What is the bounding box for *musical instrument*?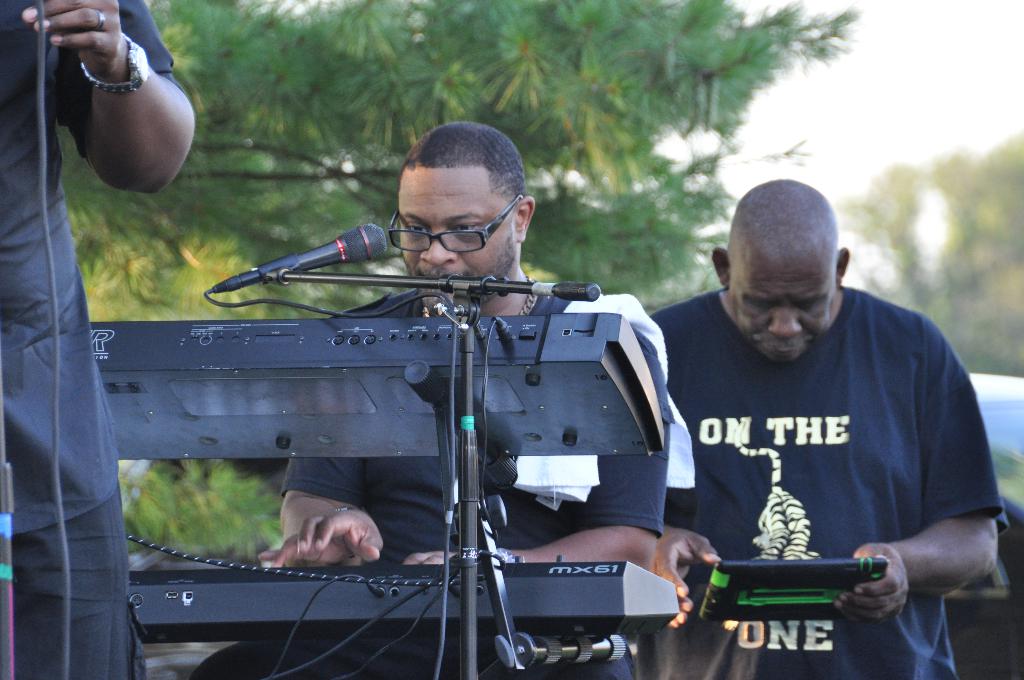
129, 551, 693, 665.
